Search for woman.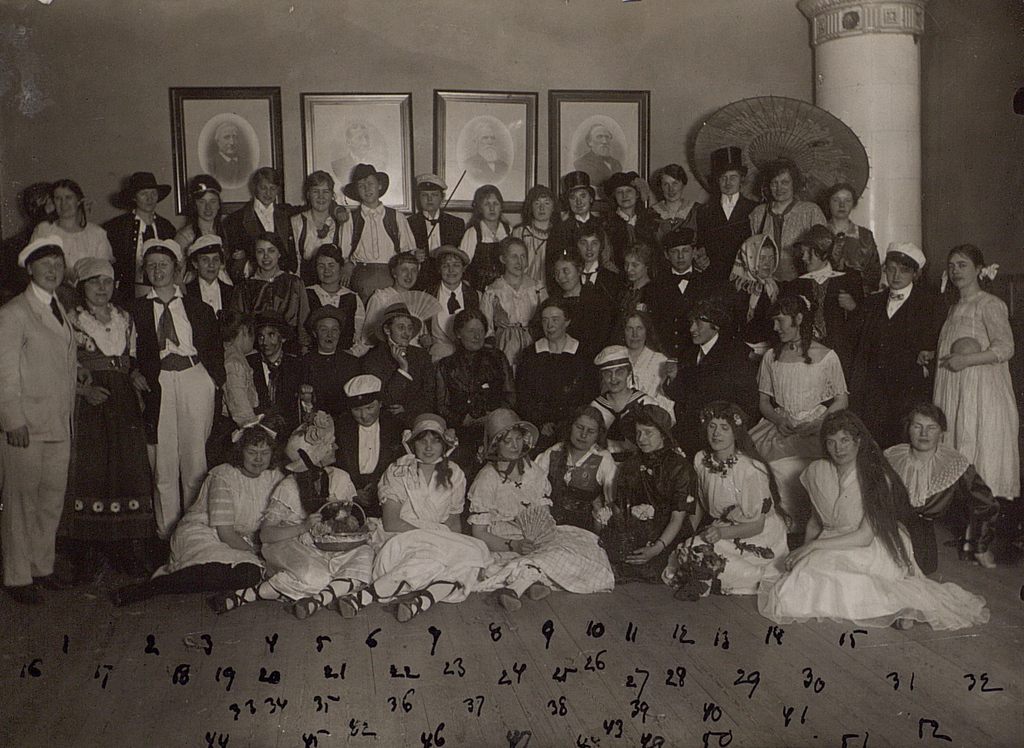
Found at [left=664, top=405, right=794, bottom=592].
